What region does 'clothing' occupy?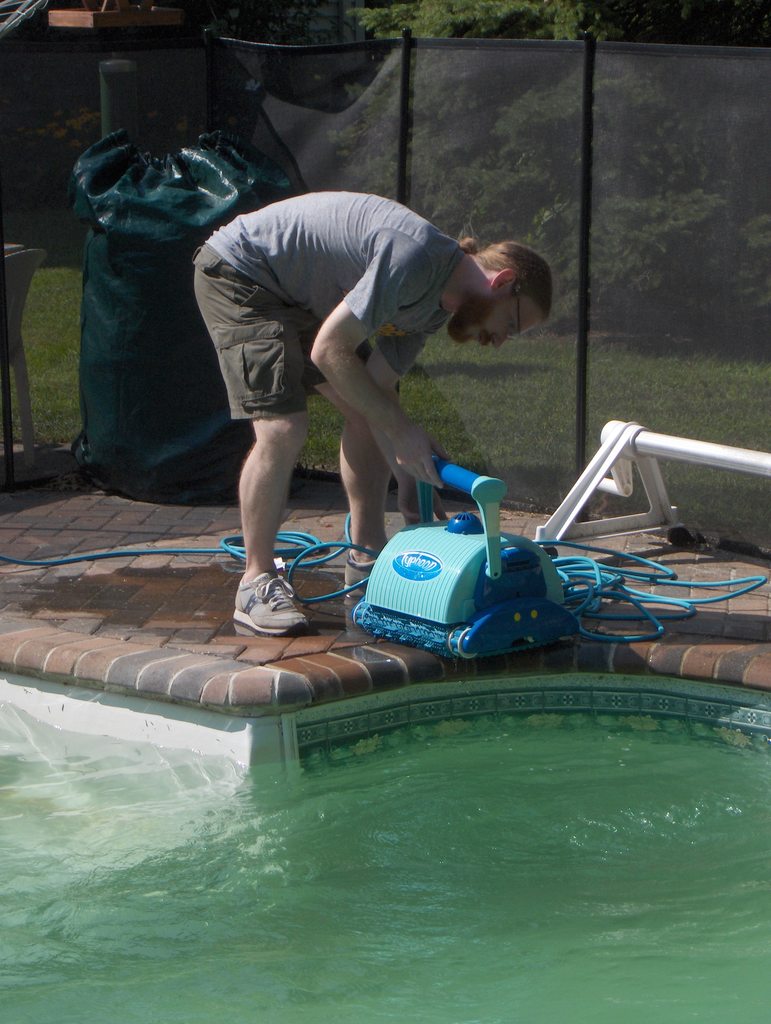
189:189:467:428.
